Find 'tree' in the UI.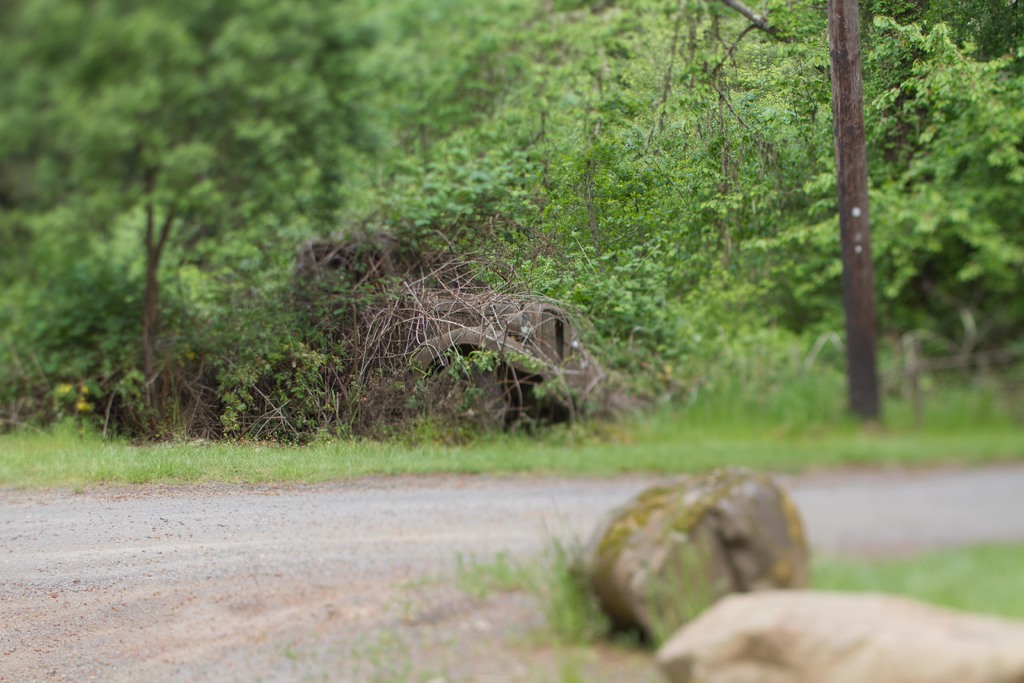
UI element at BBox(0, 0, 288, 434).
